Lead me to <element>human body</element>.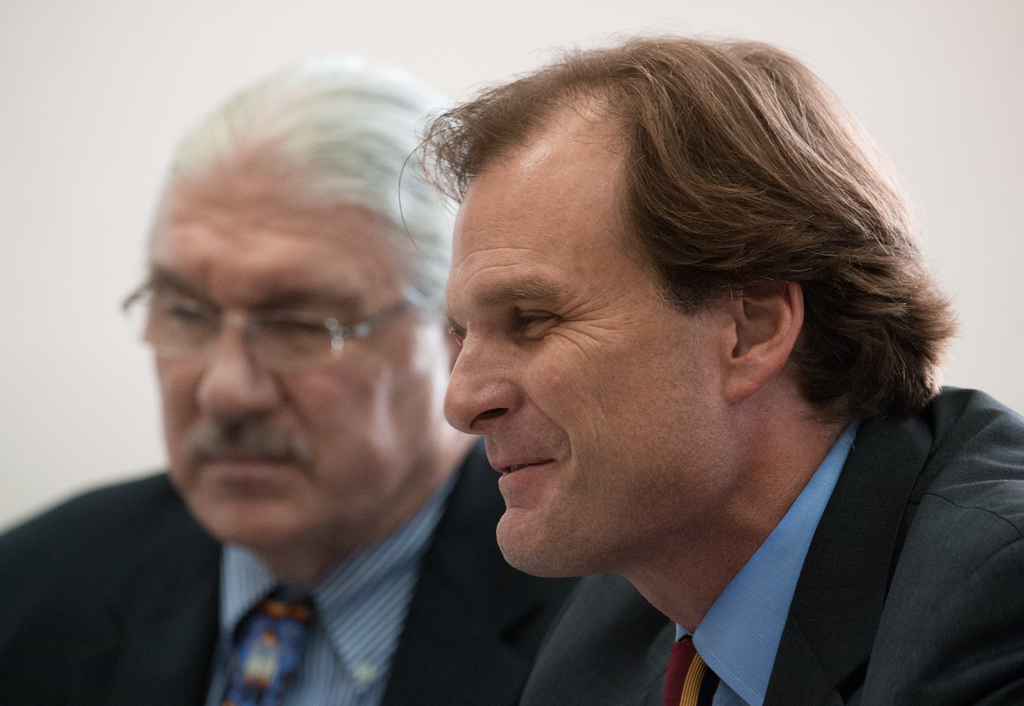
Lead to left=77, top=68, right=607, bottom=693.
